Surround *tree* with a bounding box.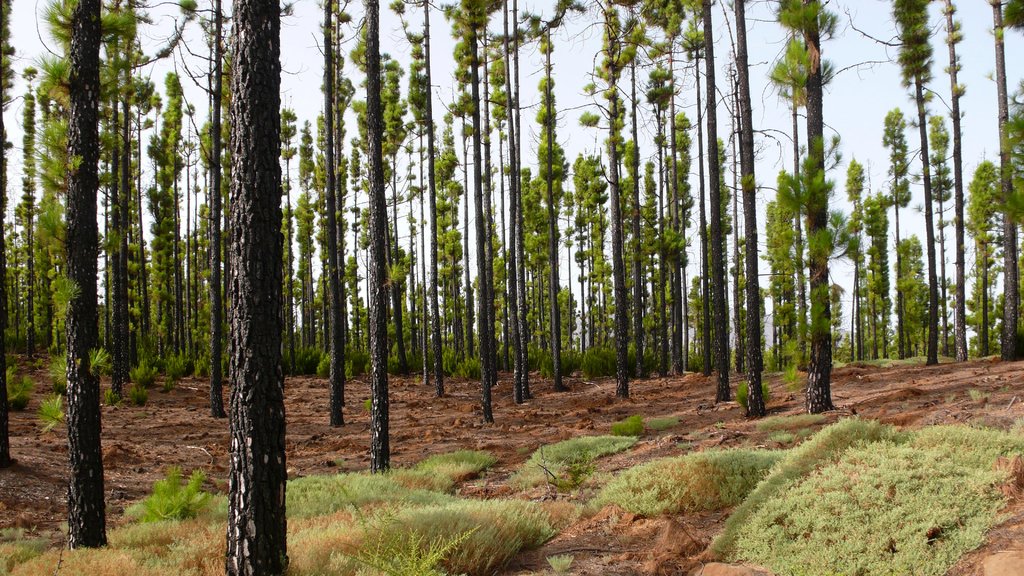
l=803, t=0, r=837, b=417.
